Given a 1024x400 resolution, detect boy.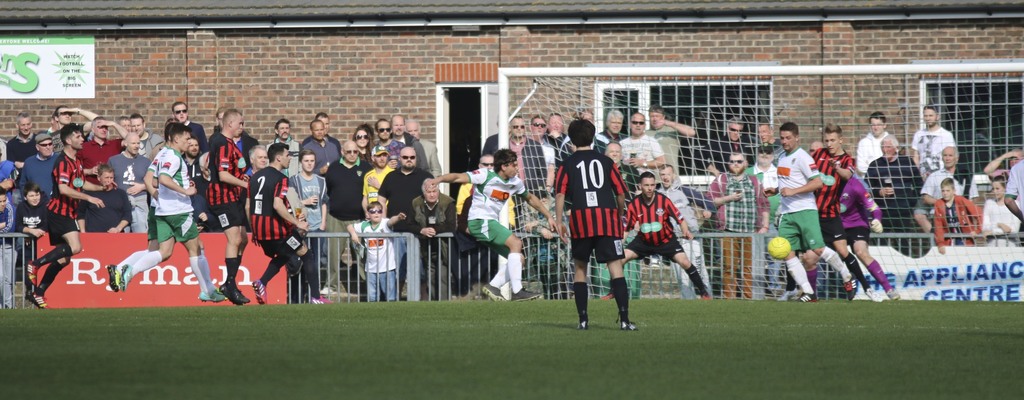
x1=932 y1=179 x2=981 y2=252.
